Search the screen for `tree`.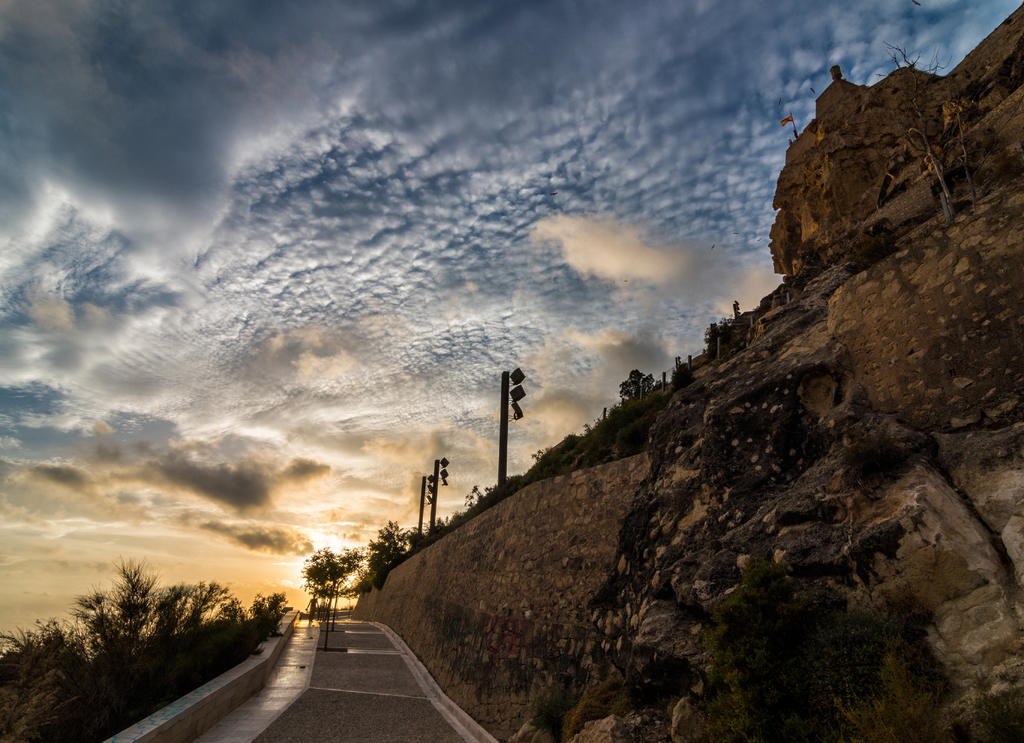
Found at 620/366/646/396.
